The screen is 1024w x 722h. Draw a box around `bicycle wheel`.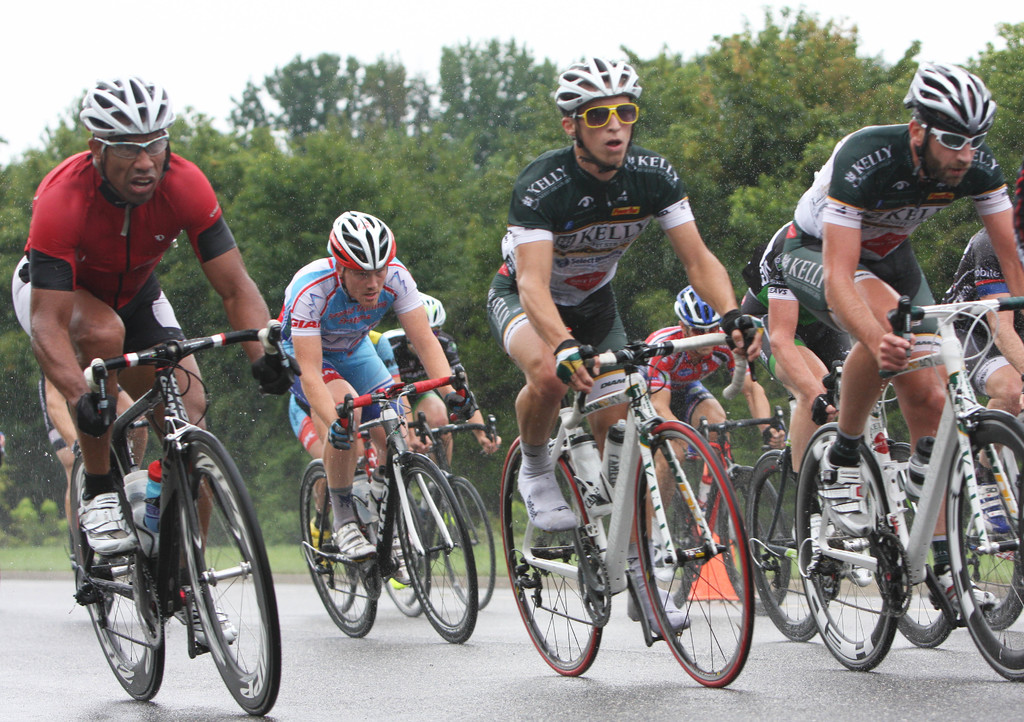
{"x1": 308, "y1": 495, "x2": 362, "y2": 626}.
